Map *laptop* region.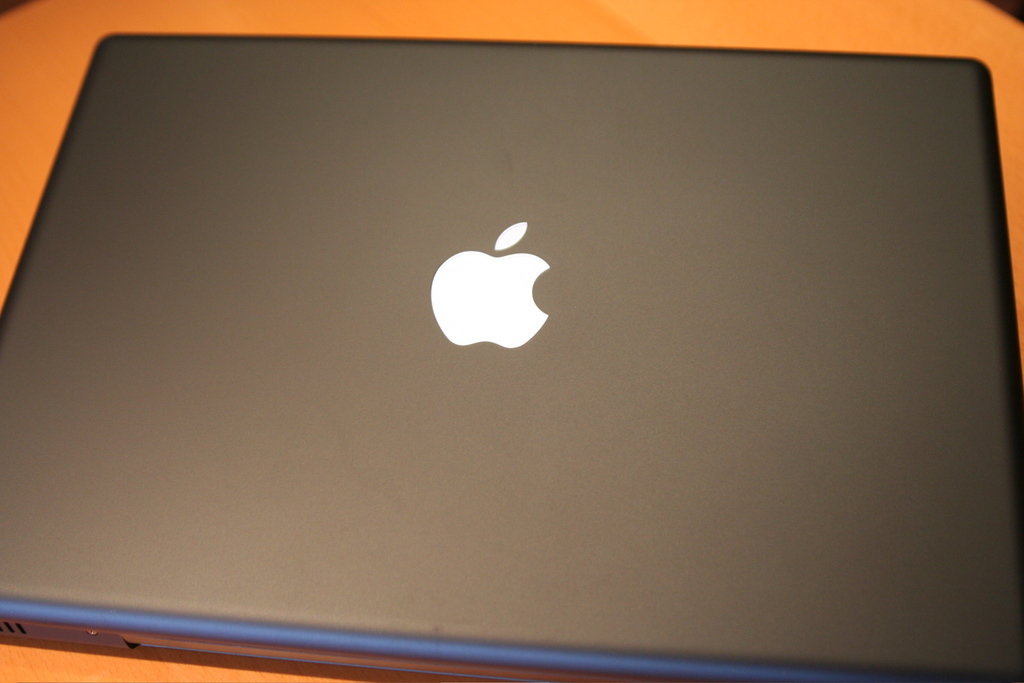
Mapped to region(0, 39, 1023, 671).
